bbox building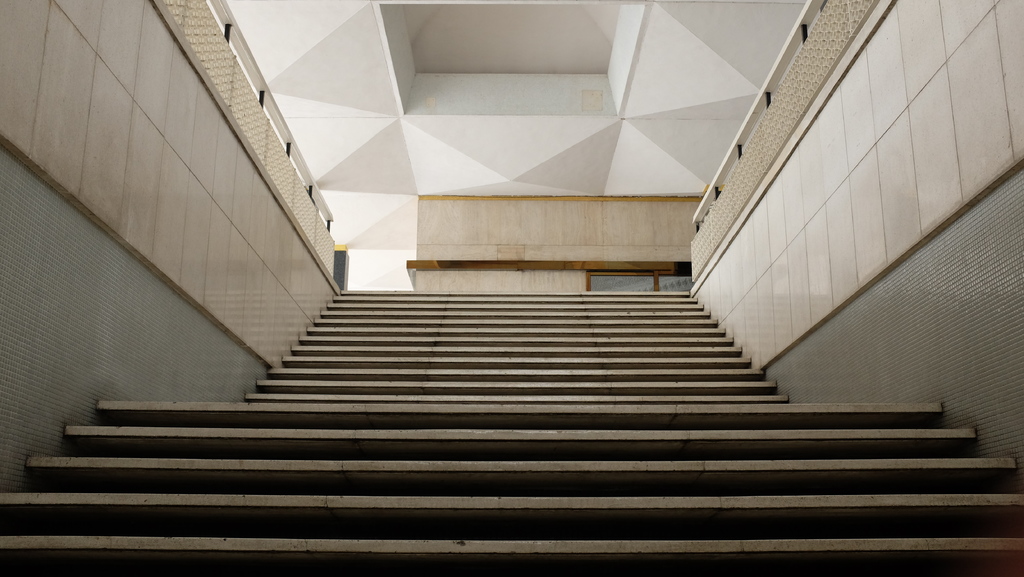
Rect(0, 0, 1023, 576)
